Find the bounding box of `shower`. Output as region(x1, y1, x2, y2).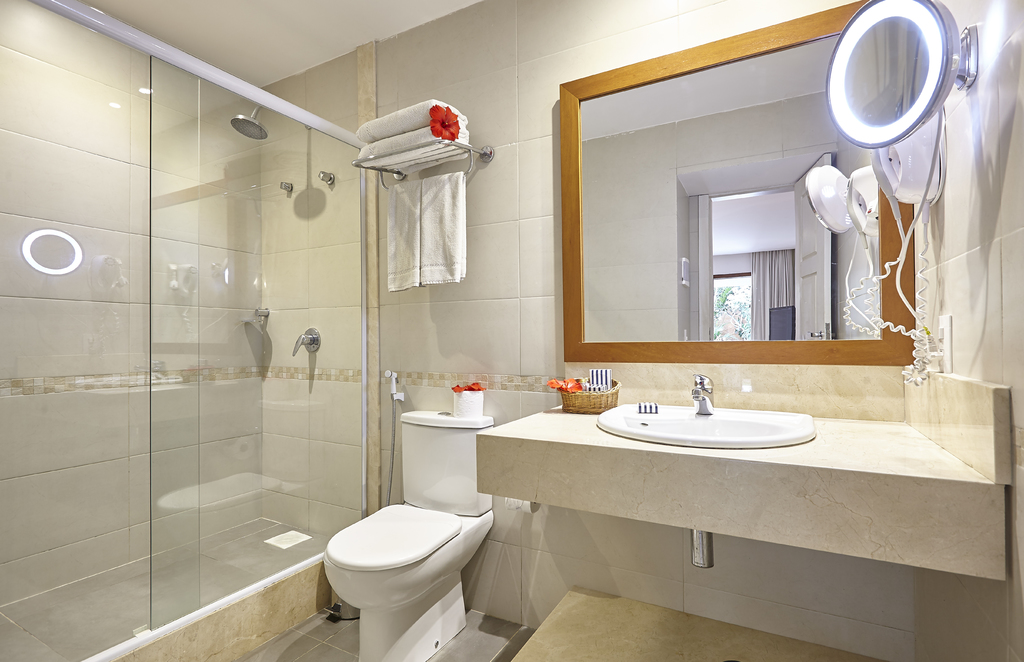
region(230, 104, 314, 141).
